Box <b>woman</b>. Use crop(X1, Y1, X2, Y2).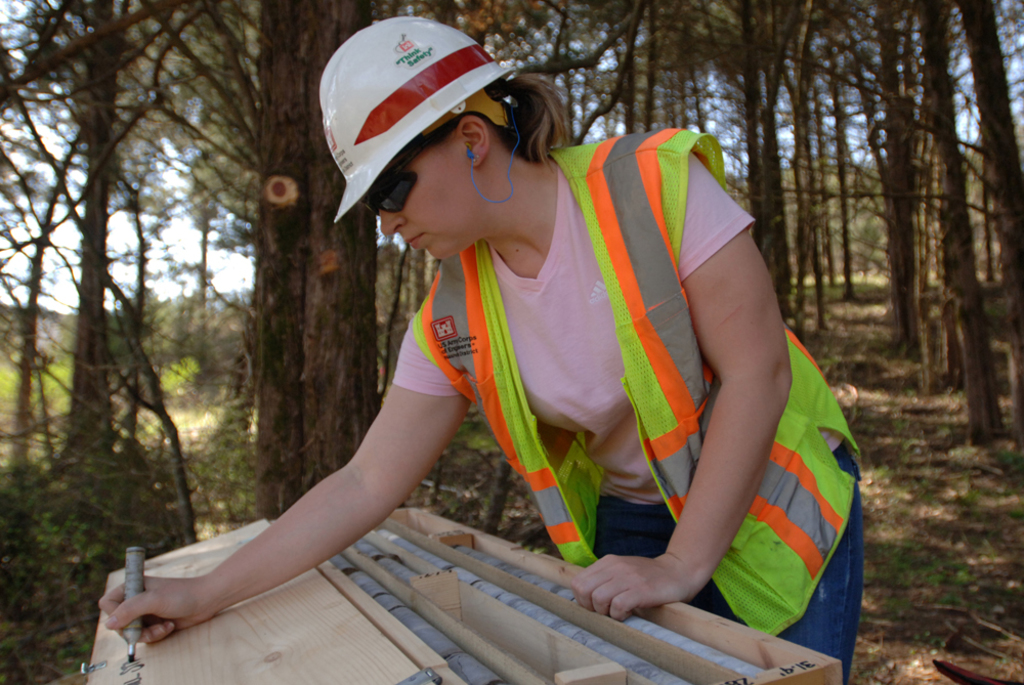
crop(184, 57, 846, 670).
